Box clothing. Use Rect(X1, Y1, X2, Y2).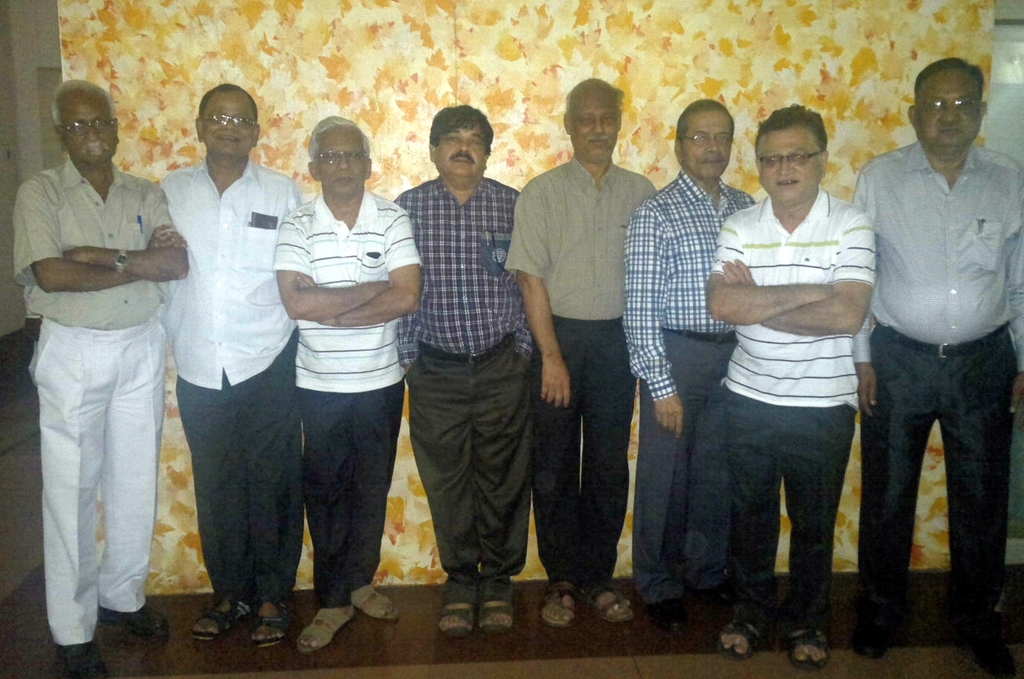
Rect(706, 204, 875, 625).
